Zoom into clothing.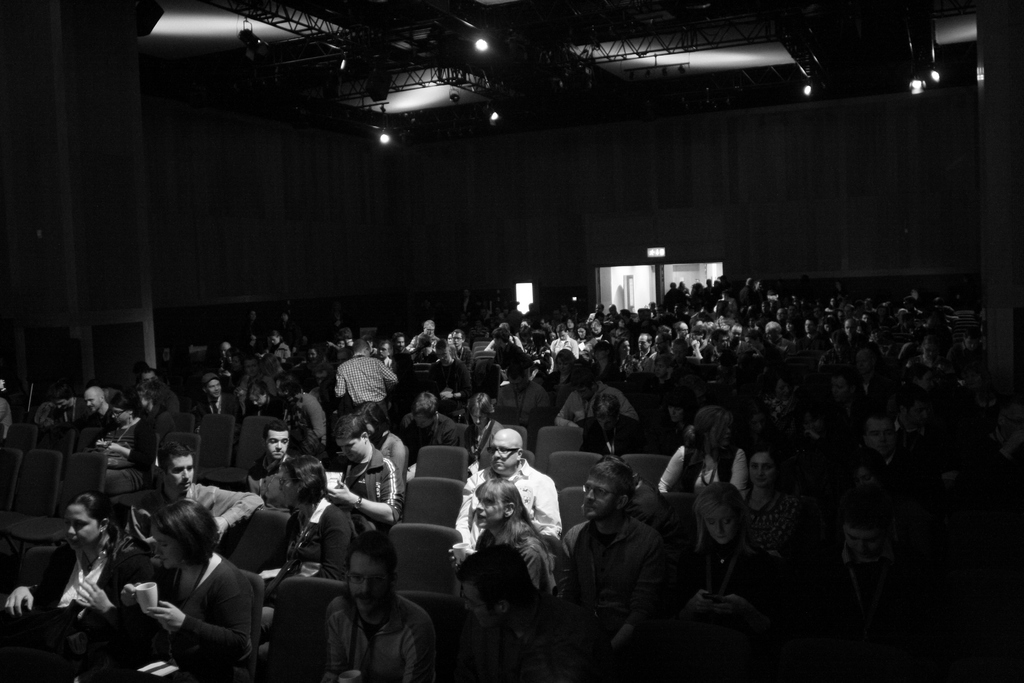
Zoom target: bbox(320, 349, 394, 430).
